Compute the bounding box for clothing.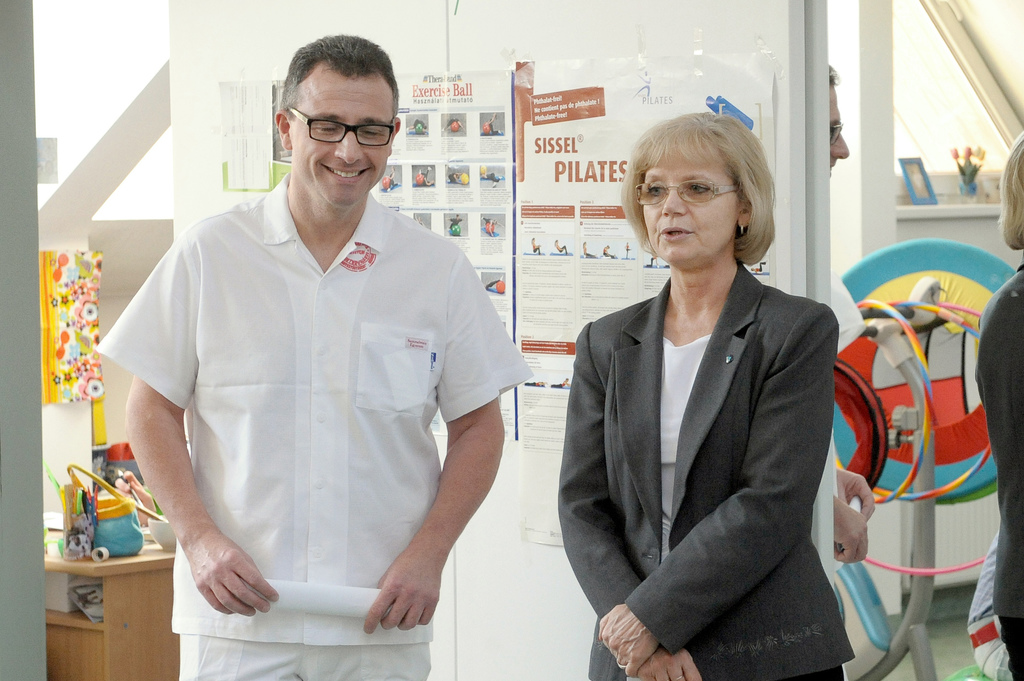
BBox(646, 256, 657, 266).
